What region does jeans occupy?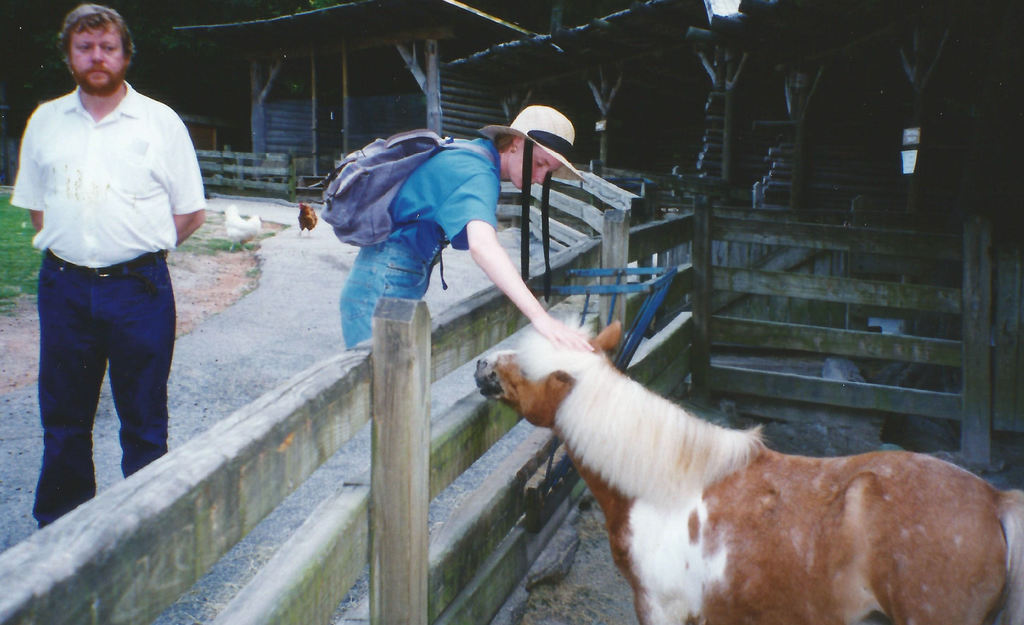
{"x1": 28, "y1": 252, "x2": 172, "y2": 499}.
